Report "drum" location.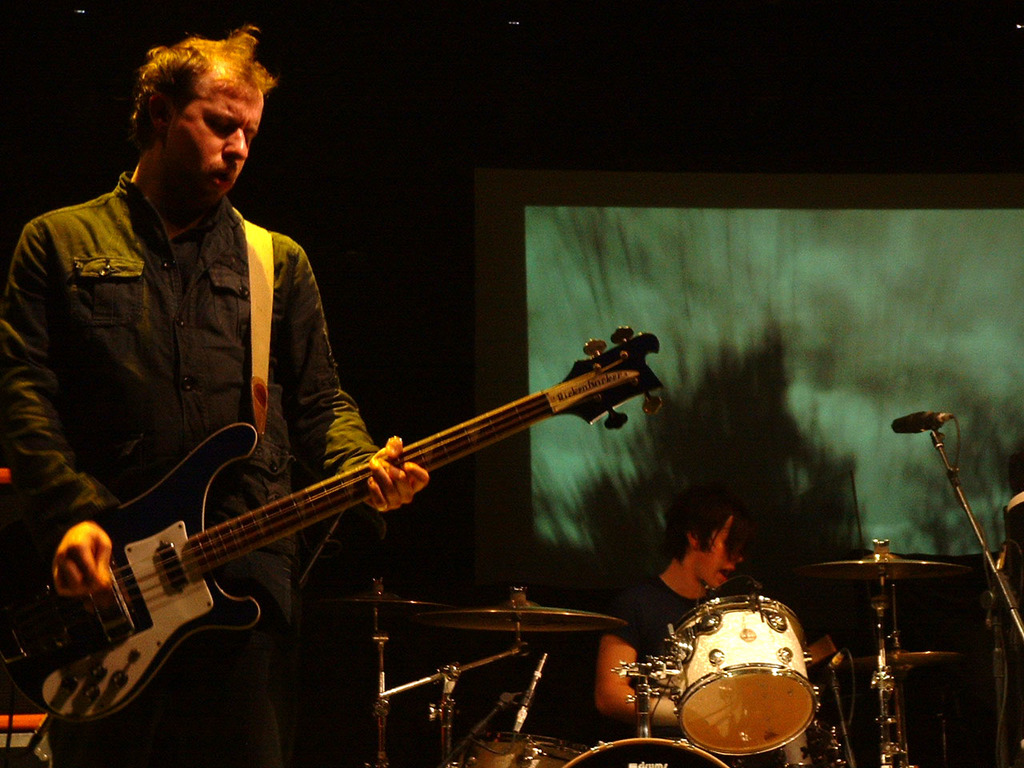
Report: (469, 730, 582, 767).
